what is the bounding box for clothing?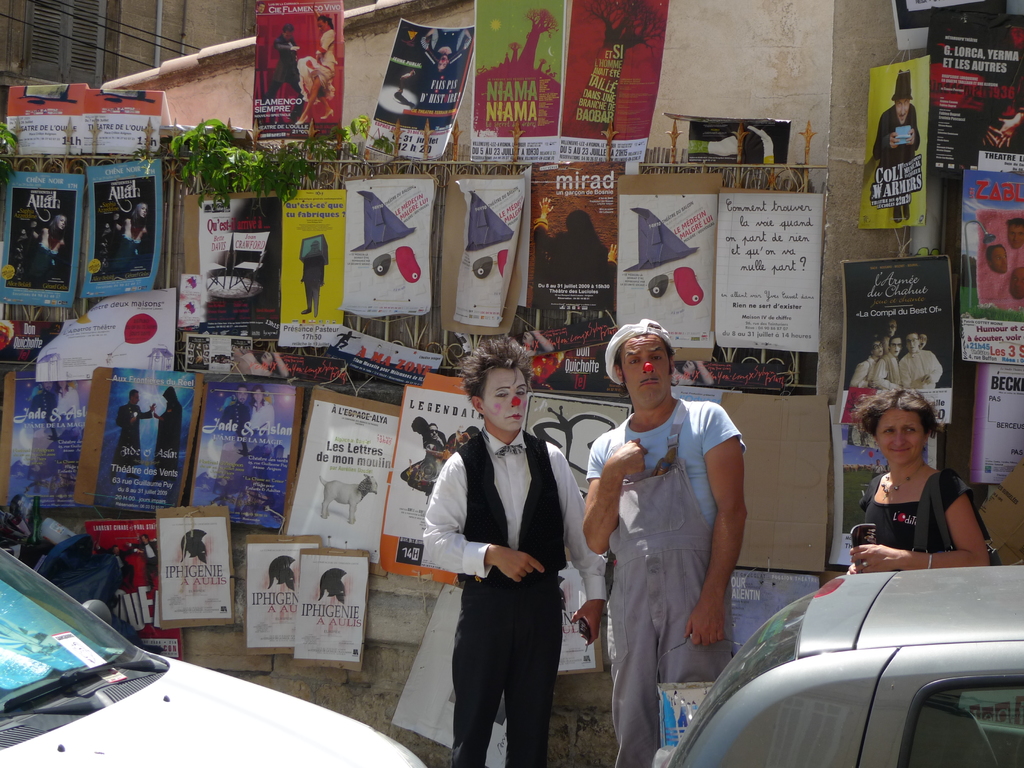
region(4, 207, 68, 276).
